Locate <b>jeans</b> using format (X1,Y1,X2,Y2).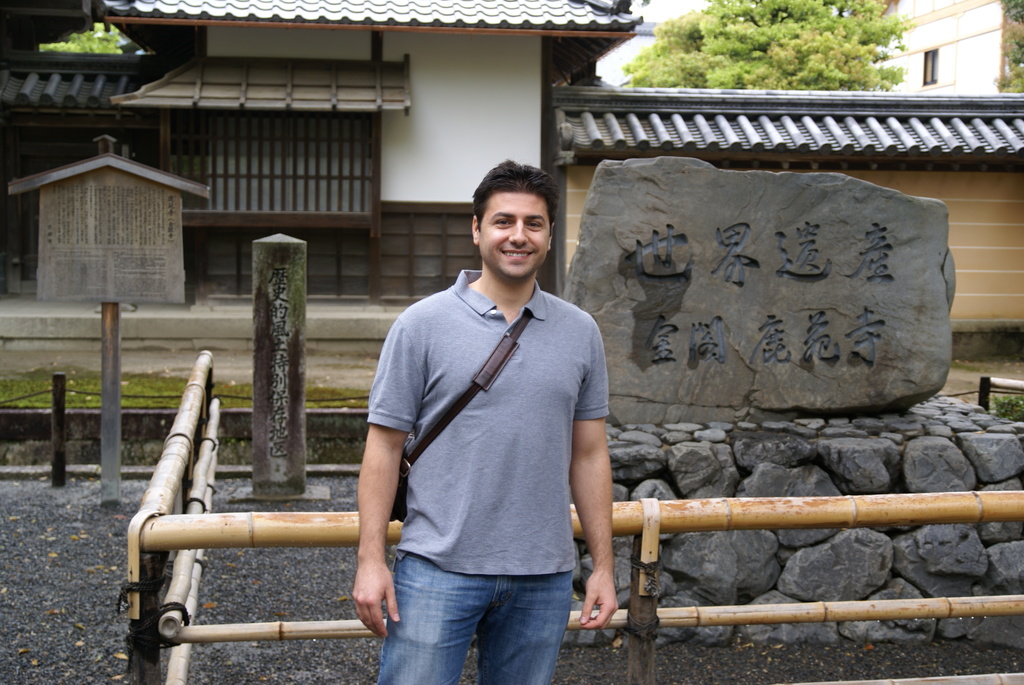
(375,555,587,684).
